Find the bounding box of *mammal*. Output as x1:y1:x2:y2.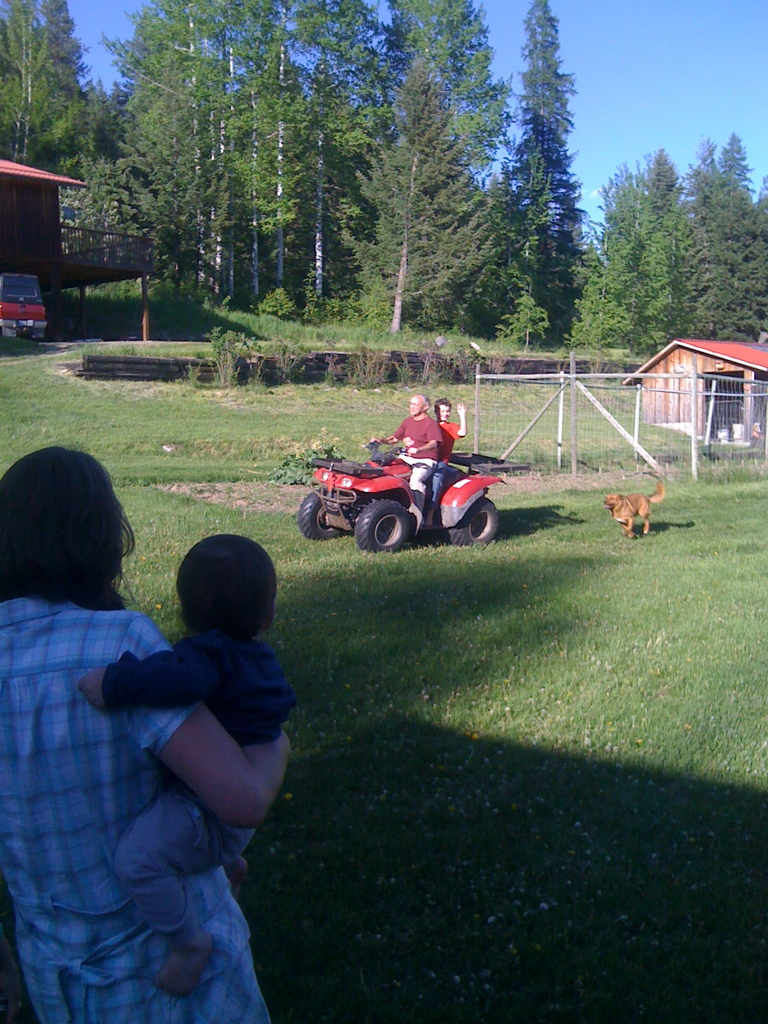
602:478:667:541.
